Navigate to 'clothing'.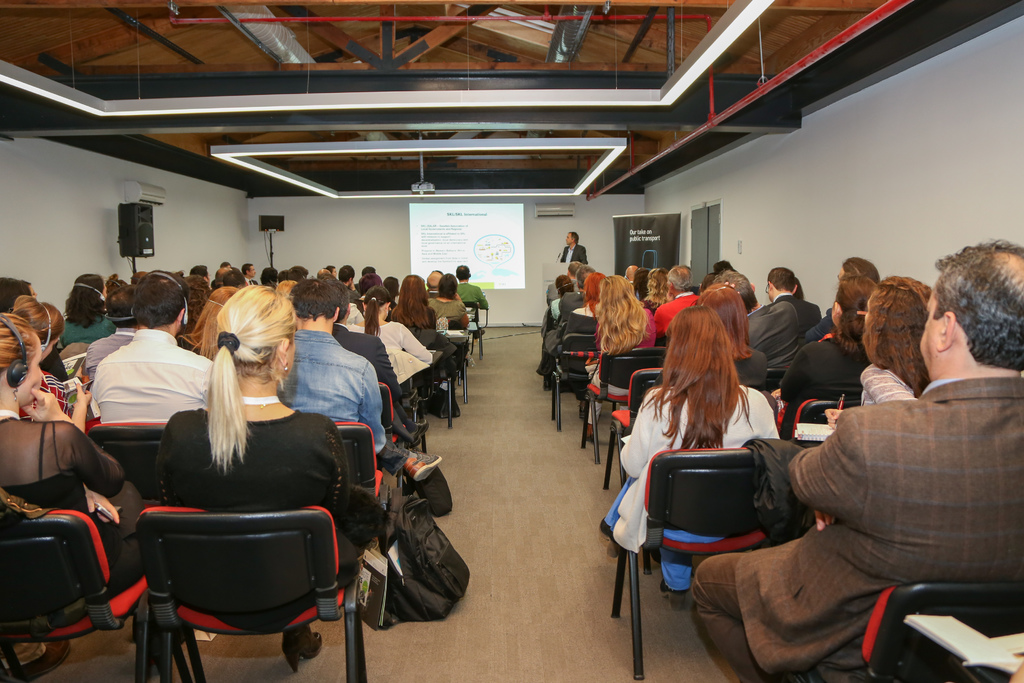
Navigation target: x1=749, y1=292, x2=803, y2=350.
